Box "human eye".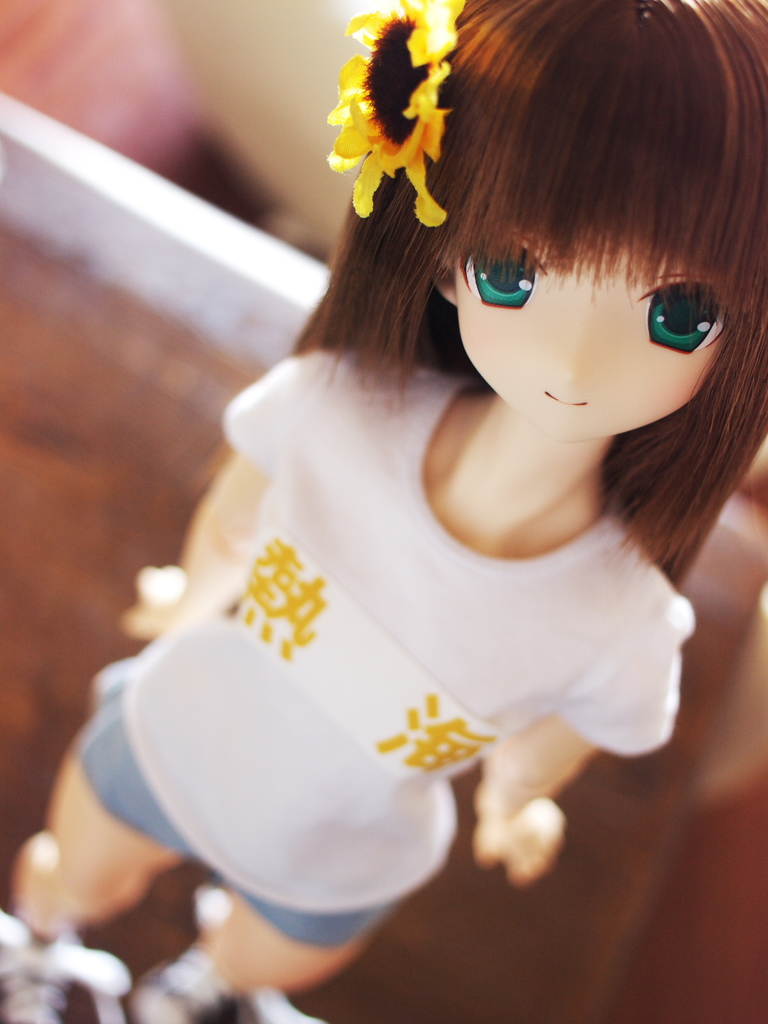
<box>473,236,570,317</box>.
